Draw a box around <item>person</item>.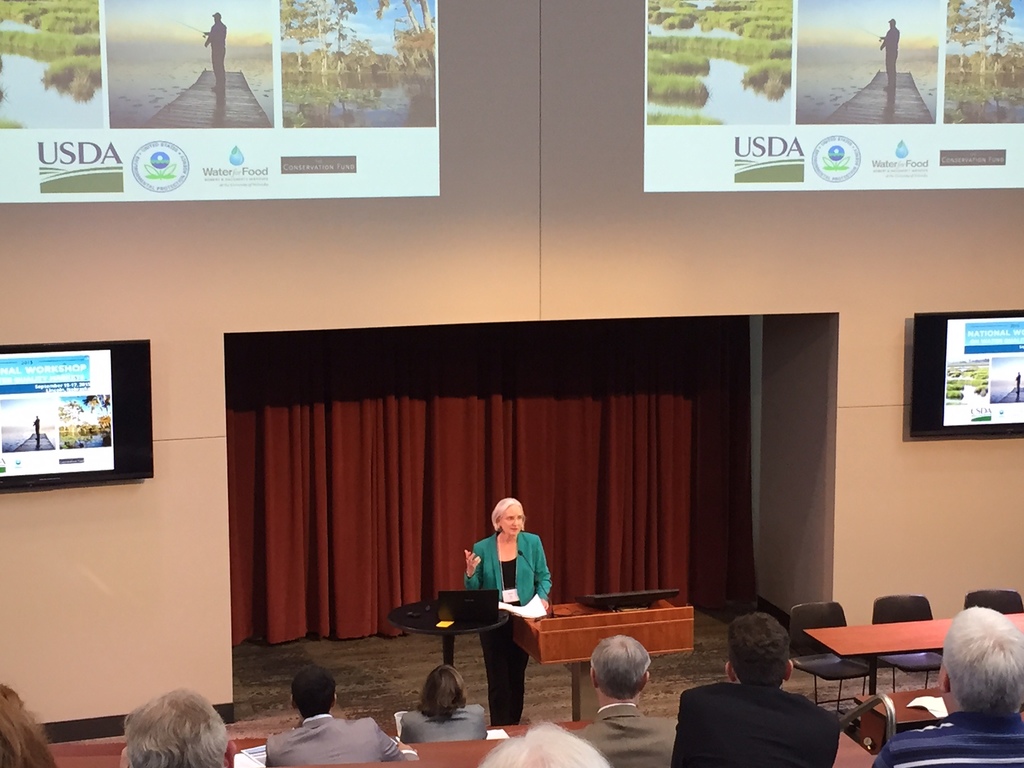
rect(401, 664, 488, 745).
